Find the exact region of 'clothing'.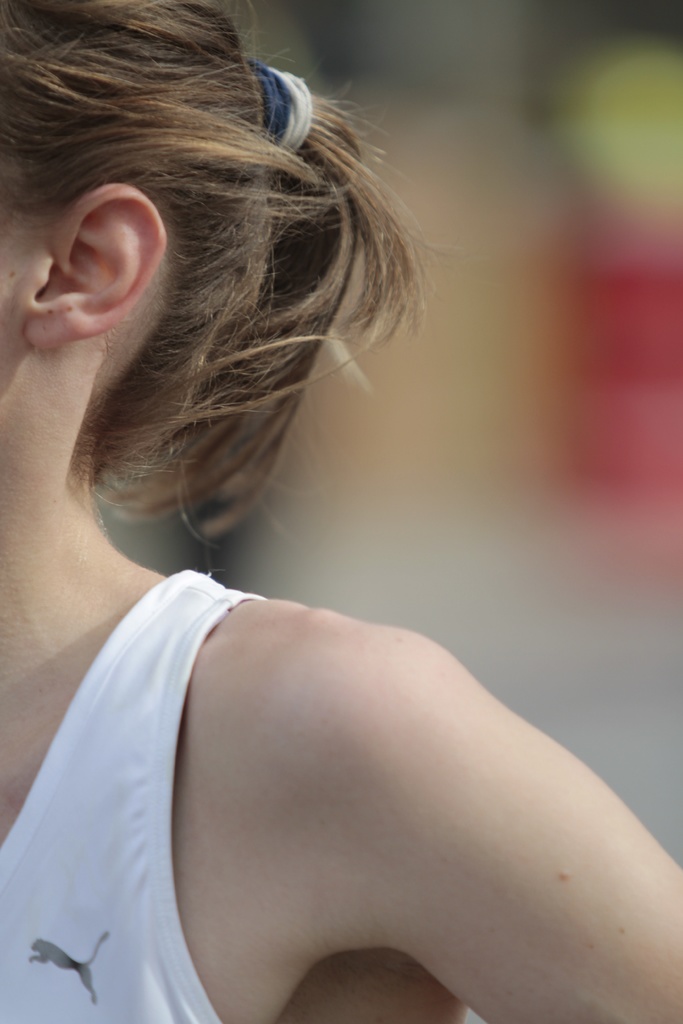
Exact region: bbox=[0, 568, 265, 1023].
